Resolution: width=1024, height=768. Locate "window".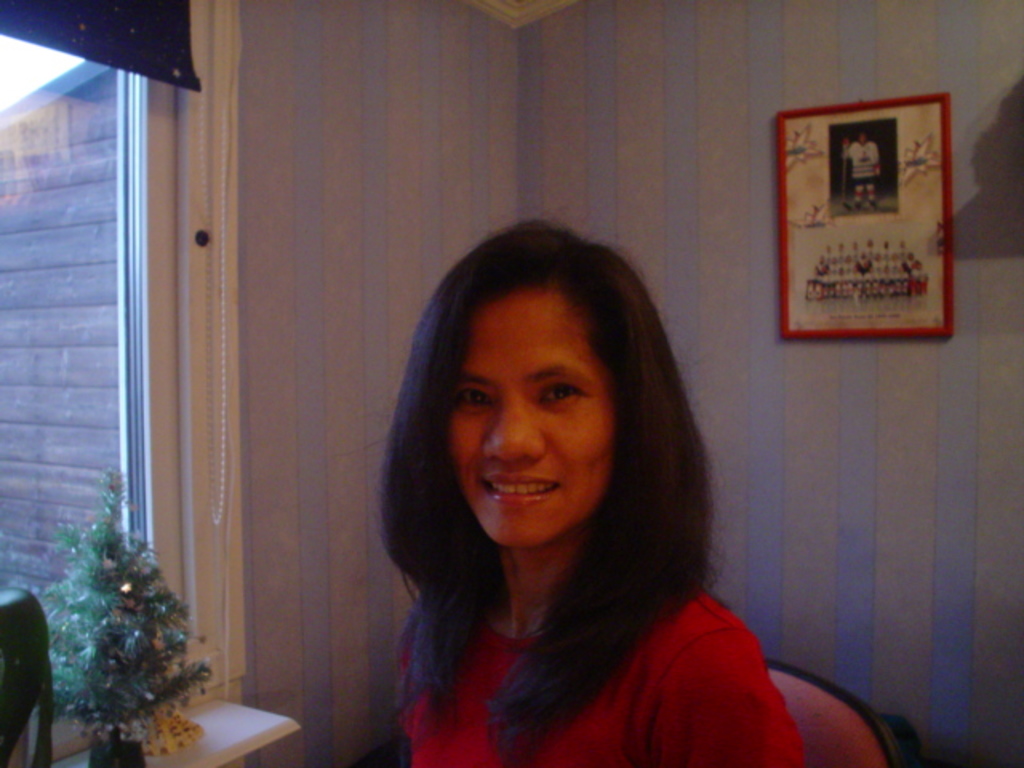
crop(0, 35, 222, 739).
